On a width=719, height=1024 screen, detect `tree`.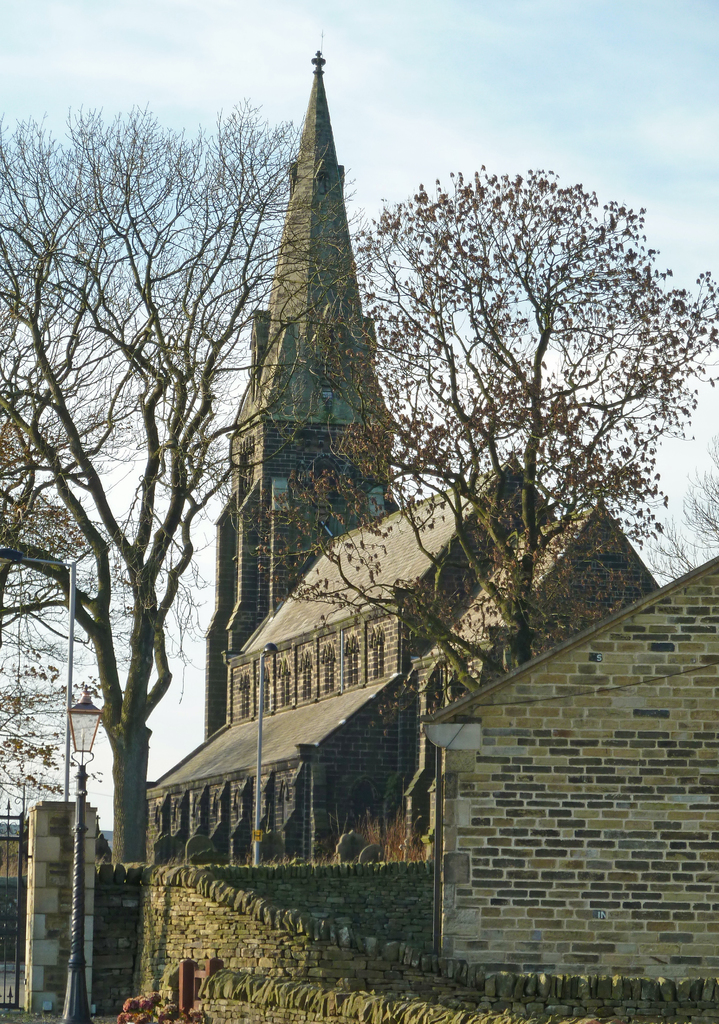
(x1=0, y1=495, x2=118, y2=813).
